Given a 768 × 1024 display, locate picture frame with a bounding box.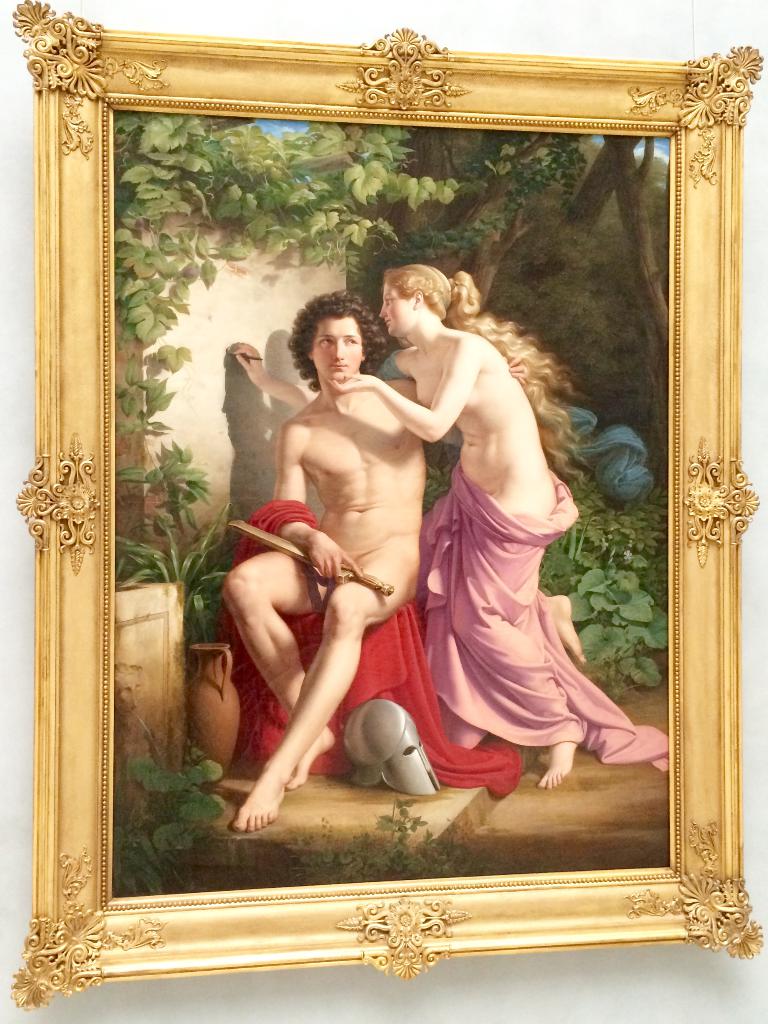
Located: detection(13, 3, 764, 1011).
